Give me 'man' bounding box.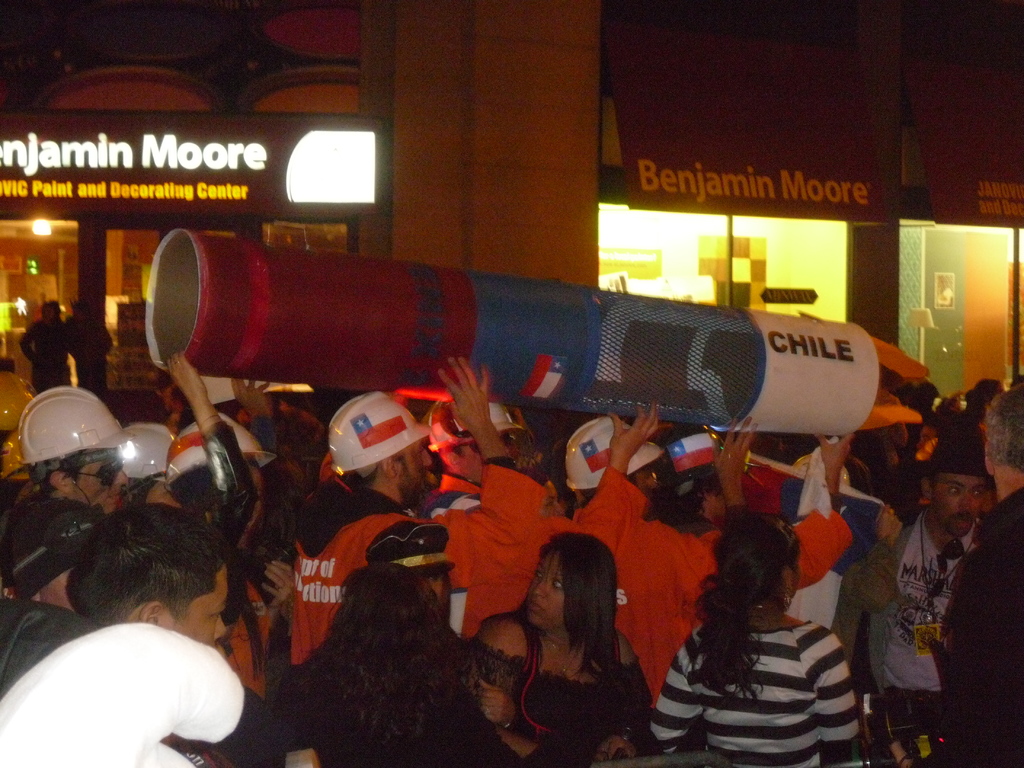
bbox=[0, 383, 125, 599].
